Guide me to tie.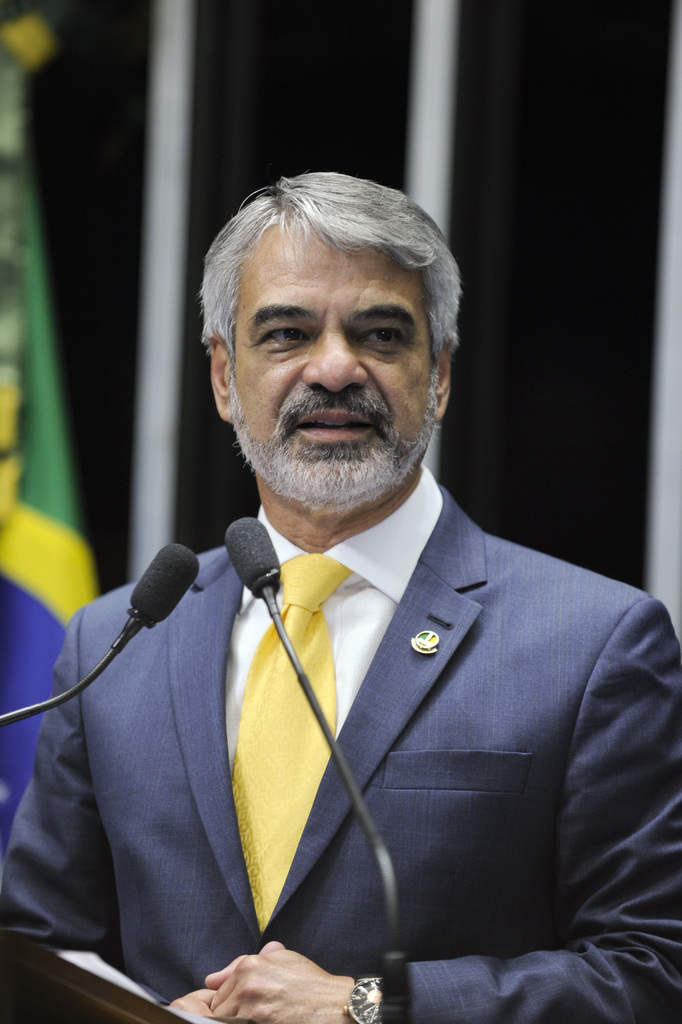
Guidance: pyautogui.locateOnScreen(225, 552, 355, 931).
